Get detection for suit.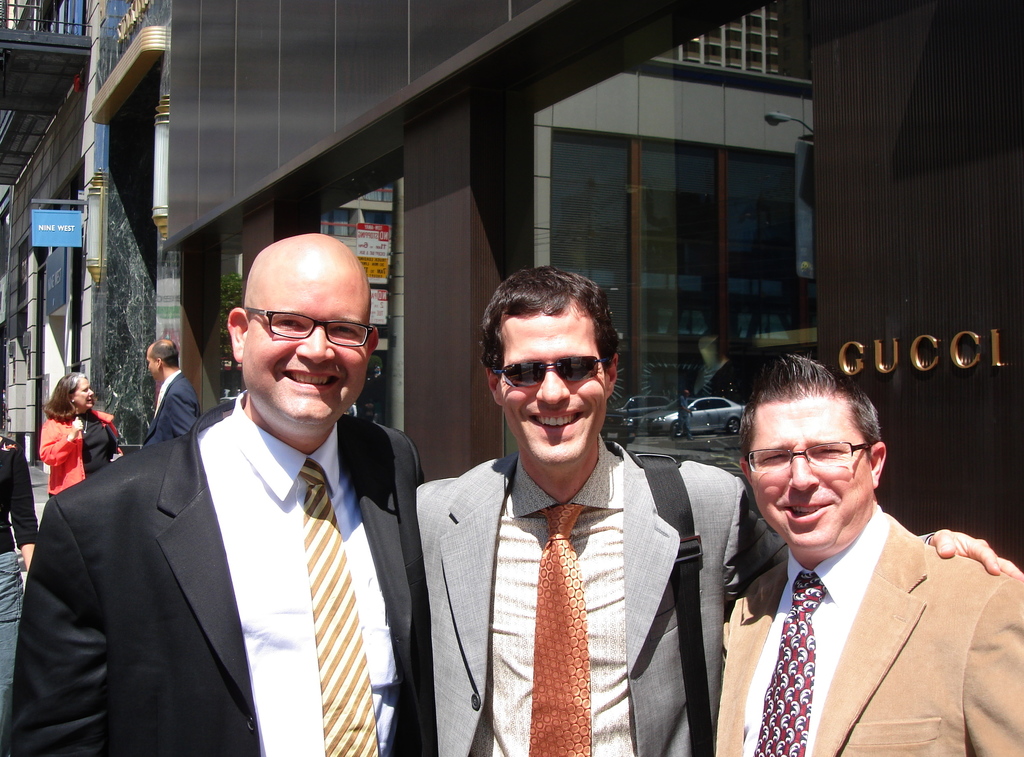
Detection: 5:389:426:756.
